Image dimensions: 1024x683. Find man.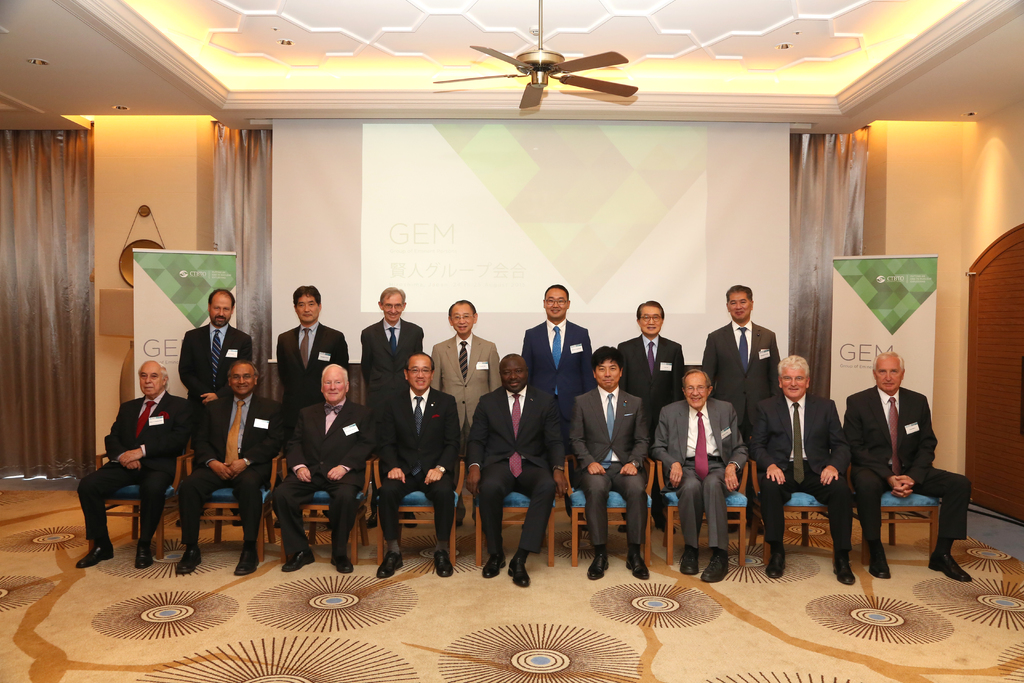
l=64, t=358, r=186, b=576.
